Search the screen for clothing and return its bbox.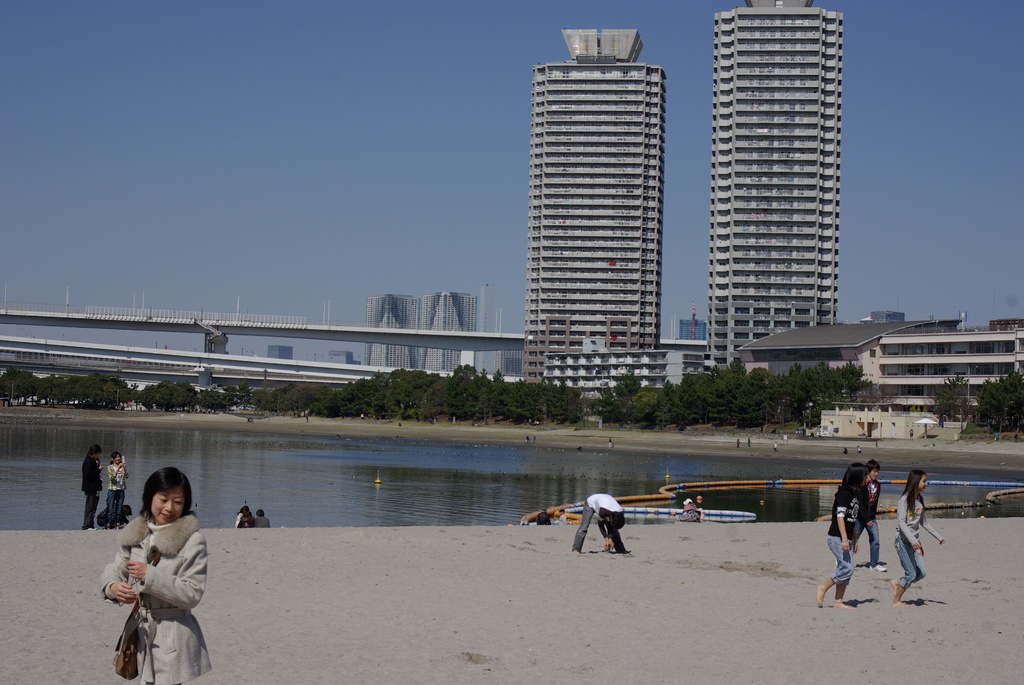
Found: <bbox>251, 512, 271, 528</bbox>.
